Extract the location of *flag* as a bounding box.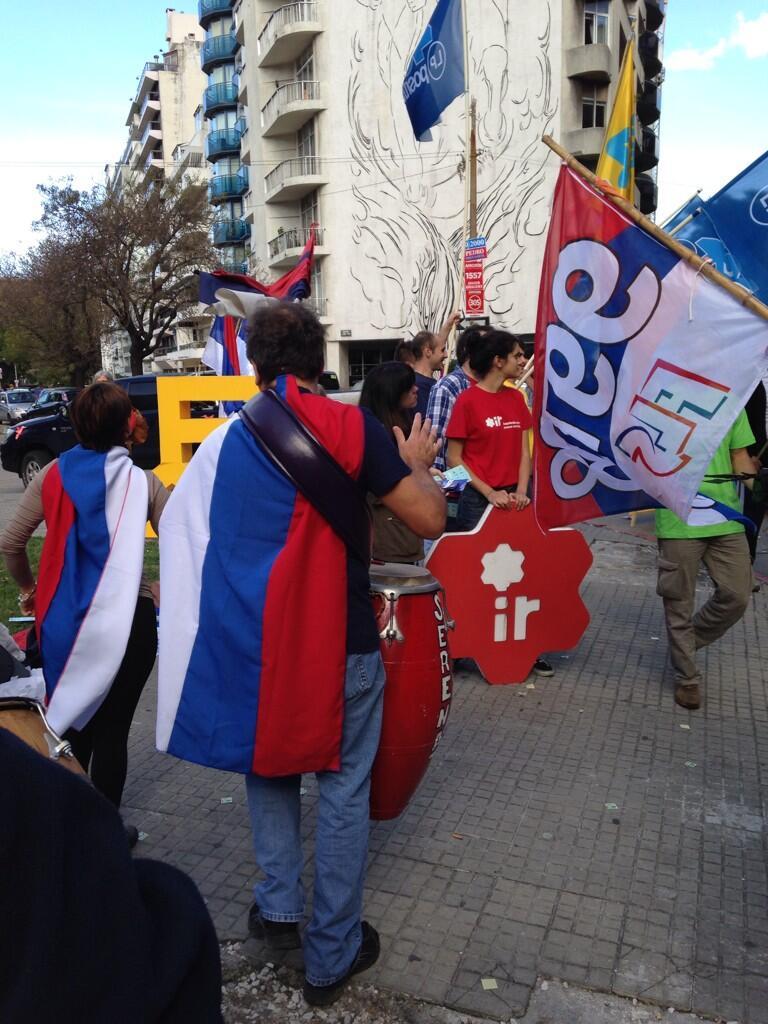
(left=521, top=175, right=767, bottom=526).
